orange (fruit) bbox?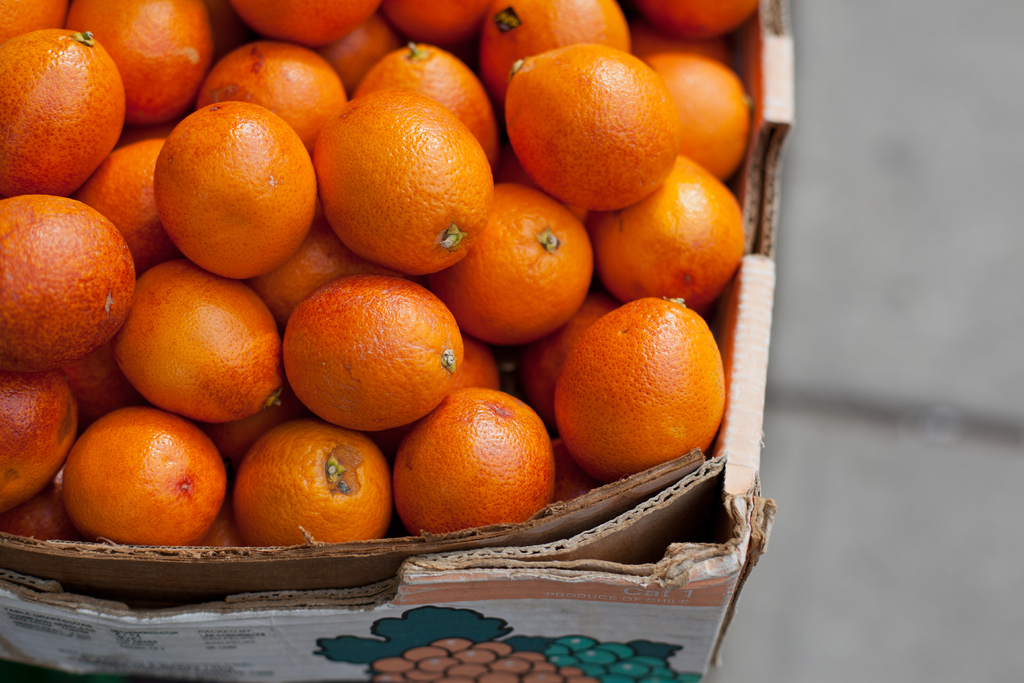
select_region(0, 0, 74, 44)
